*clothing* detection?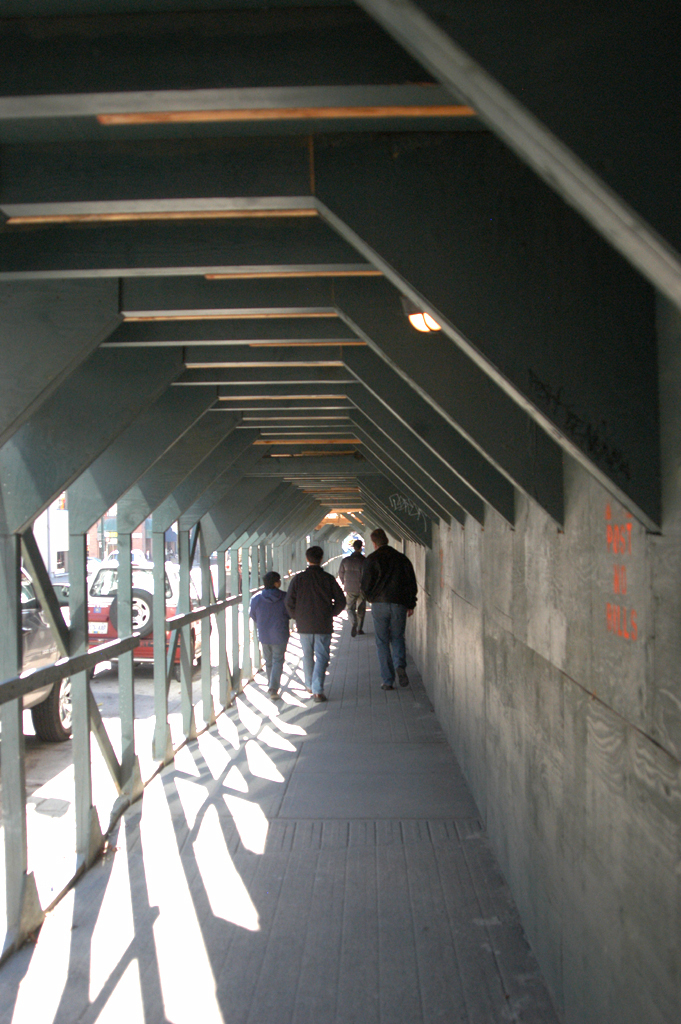
251,589,283,673
